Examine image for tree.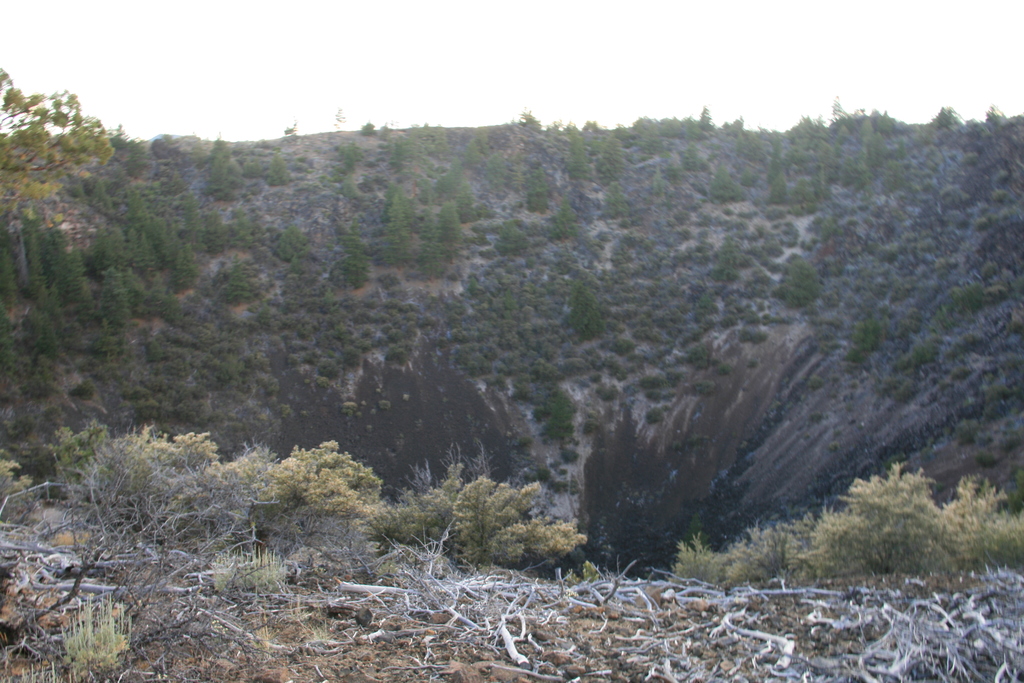
Examination result: region(126, 182, 150, 231).
